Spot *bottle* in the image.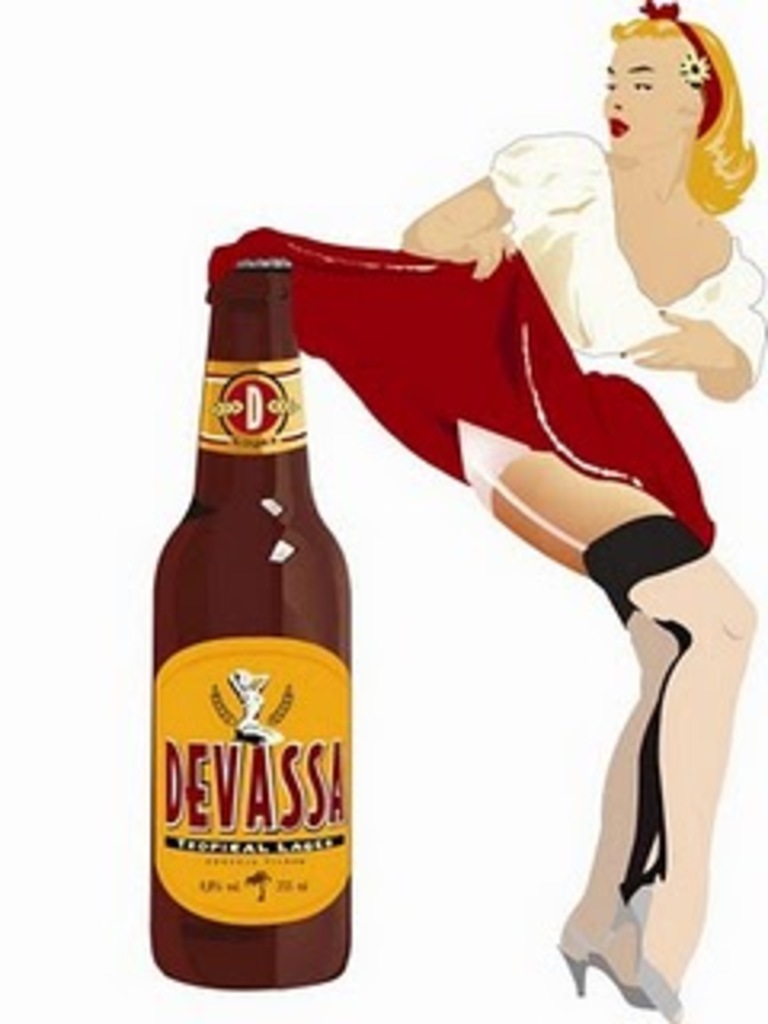
*bottle* found at [x1=150, y1=250, x2=358, y2=995].
